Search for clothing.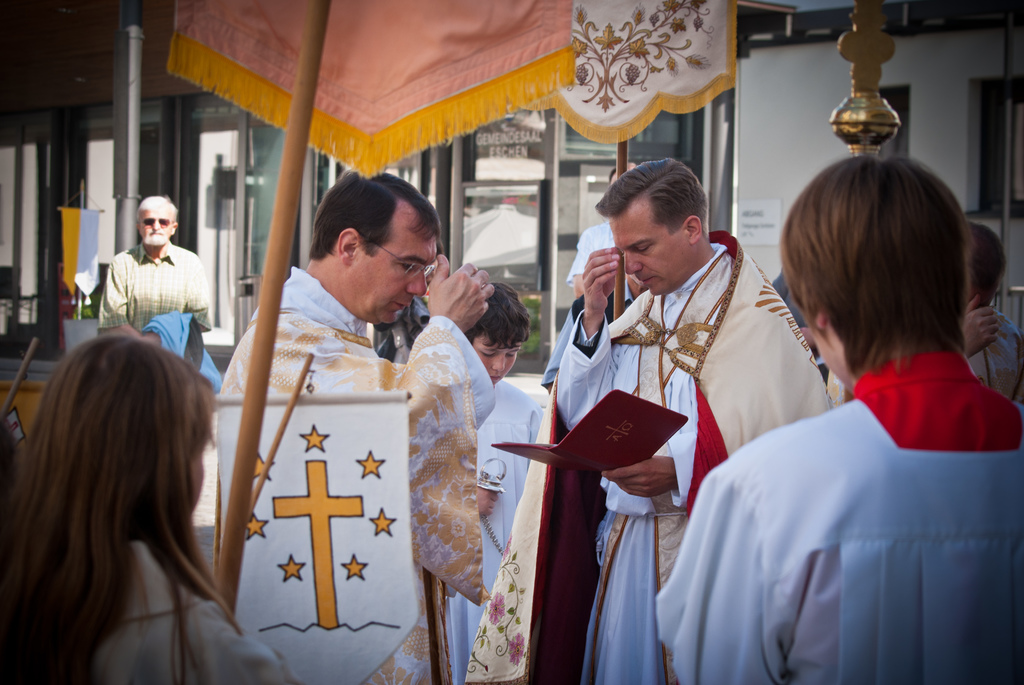
Found at 216,268,495,684.
